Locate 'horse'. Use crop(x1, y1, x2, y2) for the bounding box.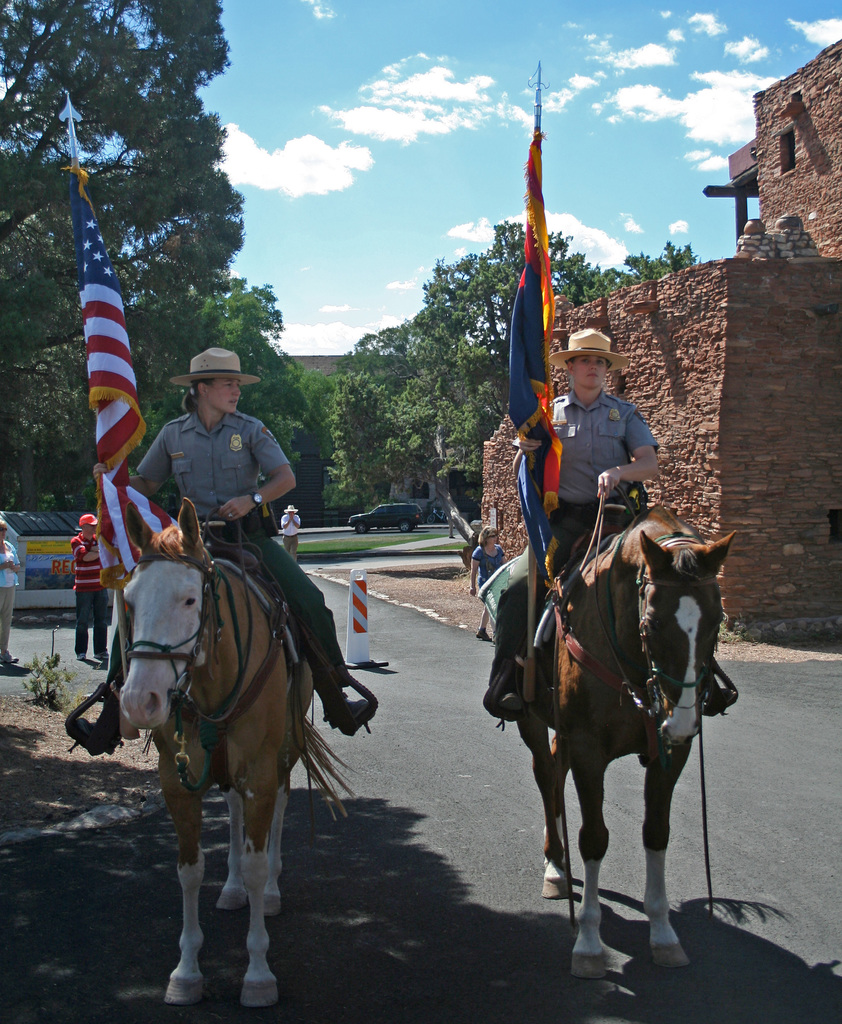
crop(118, 493, 355, 1009).
